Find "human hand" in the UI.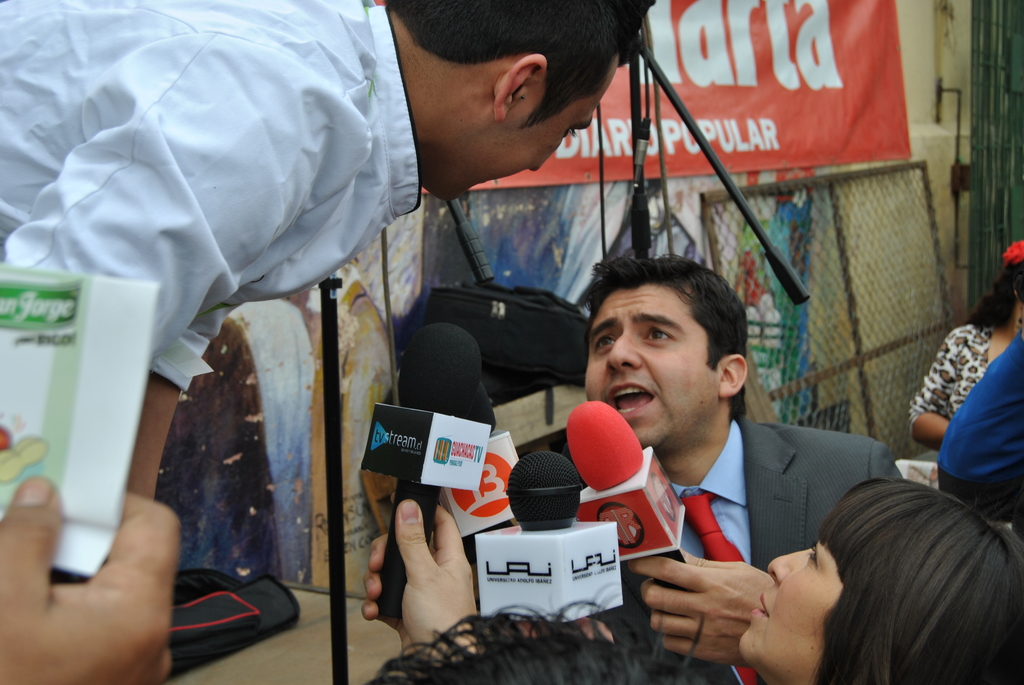
UI element at 356,494,481,653.
